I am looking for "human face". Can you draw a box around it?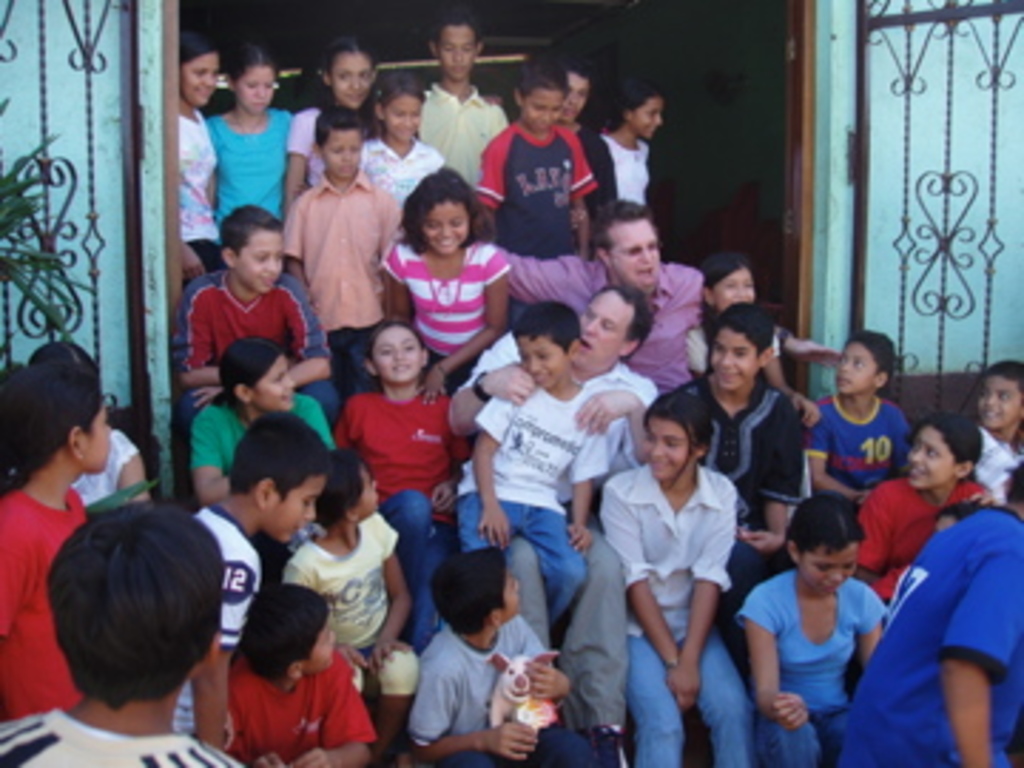
Sure, the bounding box is left=262, top=356, right=293, bottom=412.
